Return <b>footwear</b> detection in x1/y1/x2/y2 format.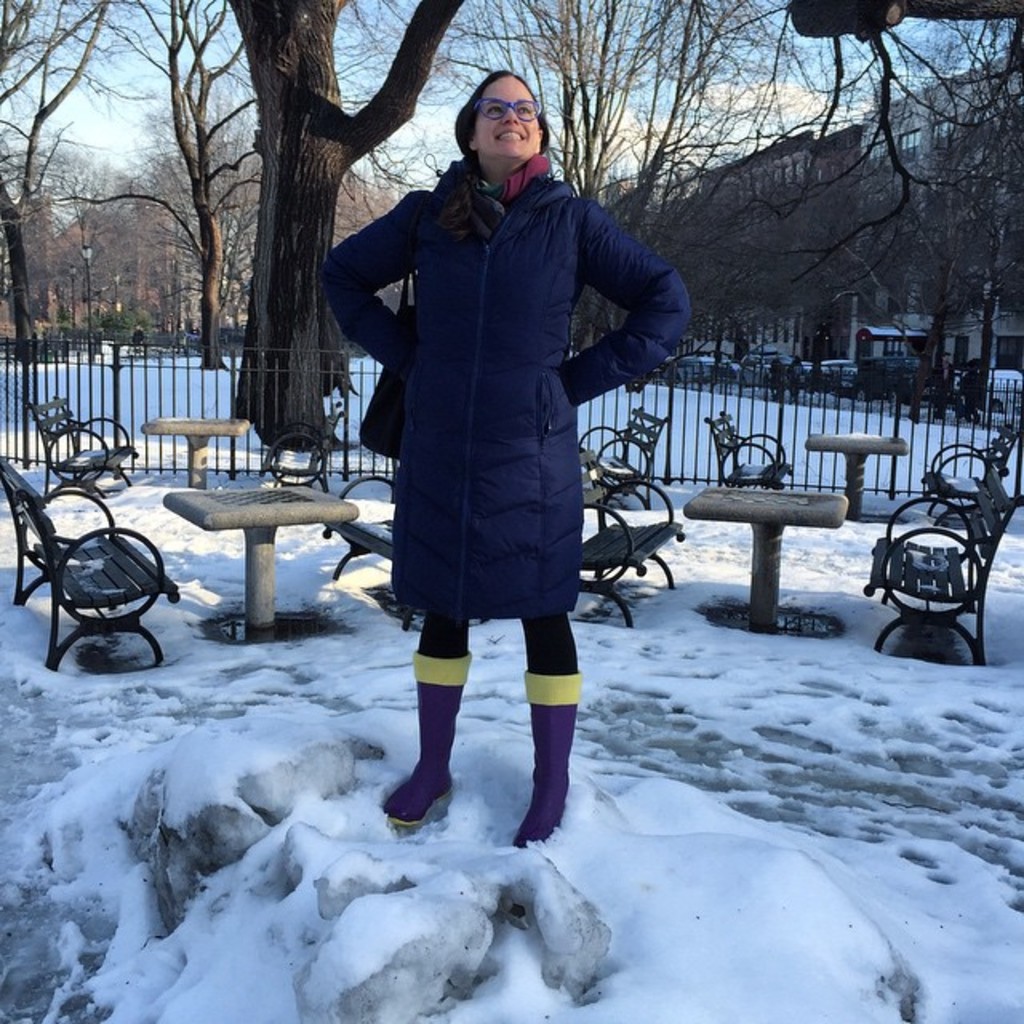
509/659/578/845.
